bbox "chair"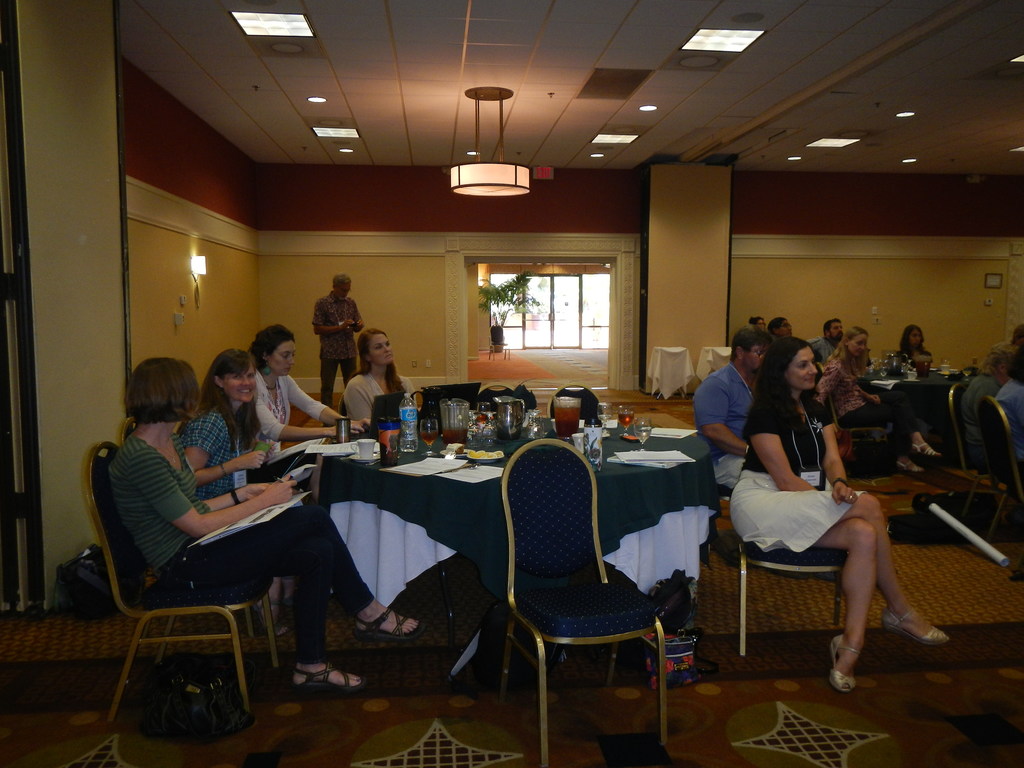
rect(938, 379, 997, 512)
